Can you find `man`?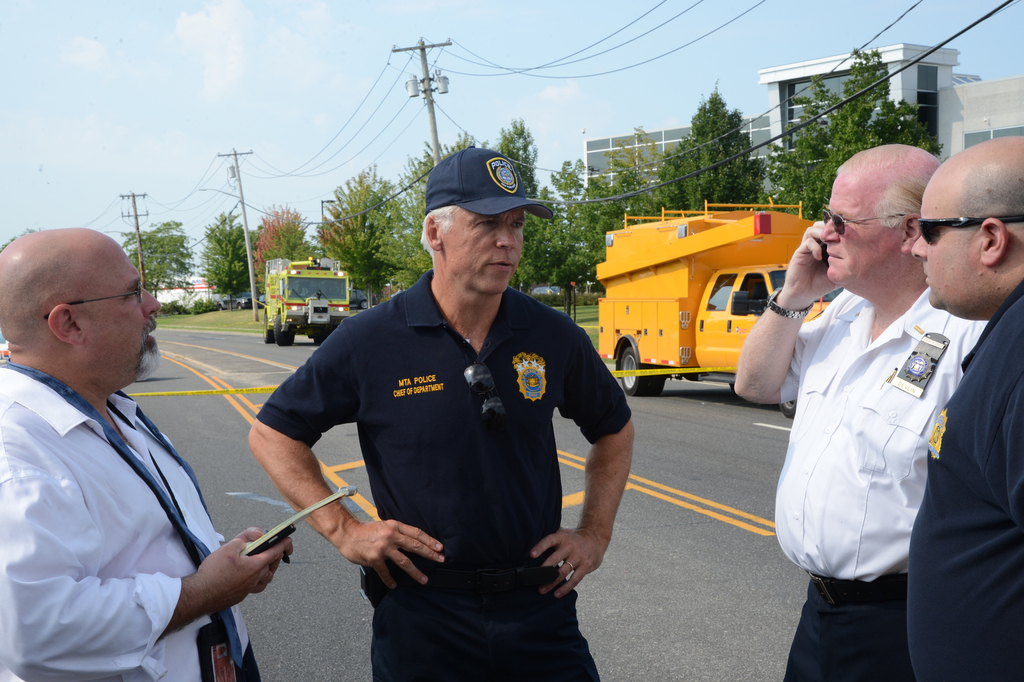
Yes, bounding box: 241 145 635 681.
